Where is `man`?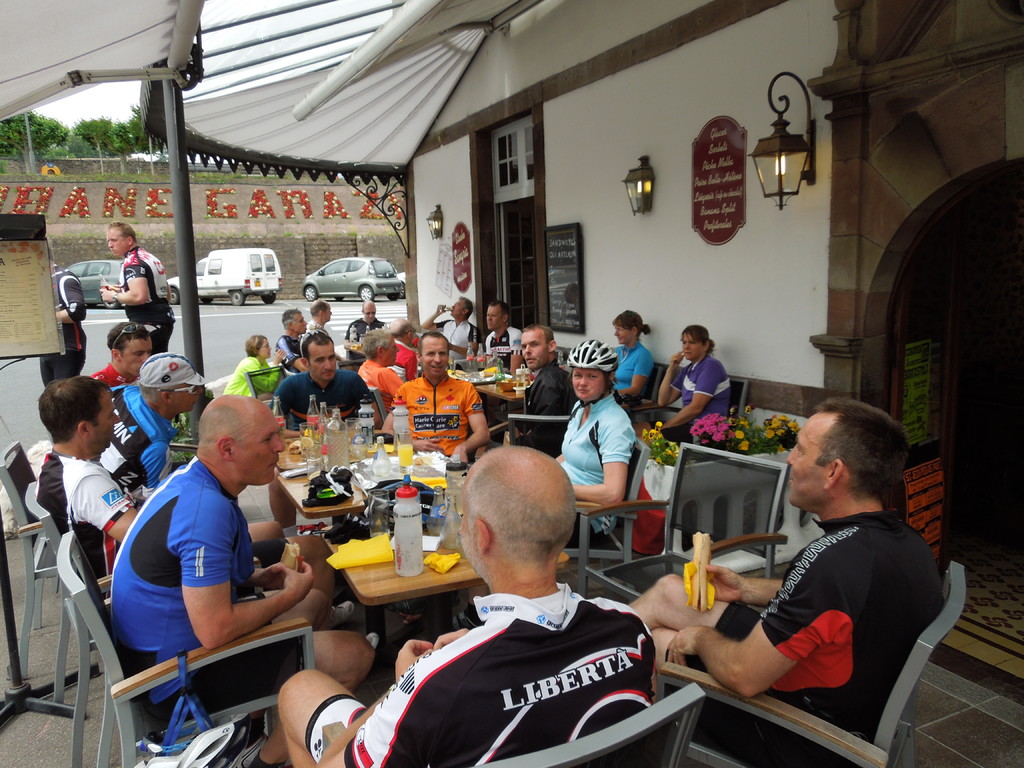
(x1=275, y1=331, x2=371, y2=426).
